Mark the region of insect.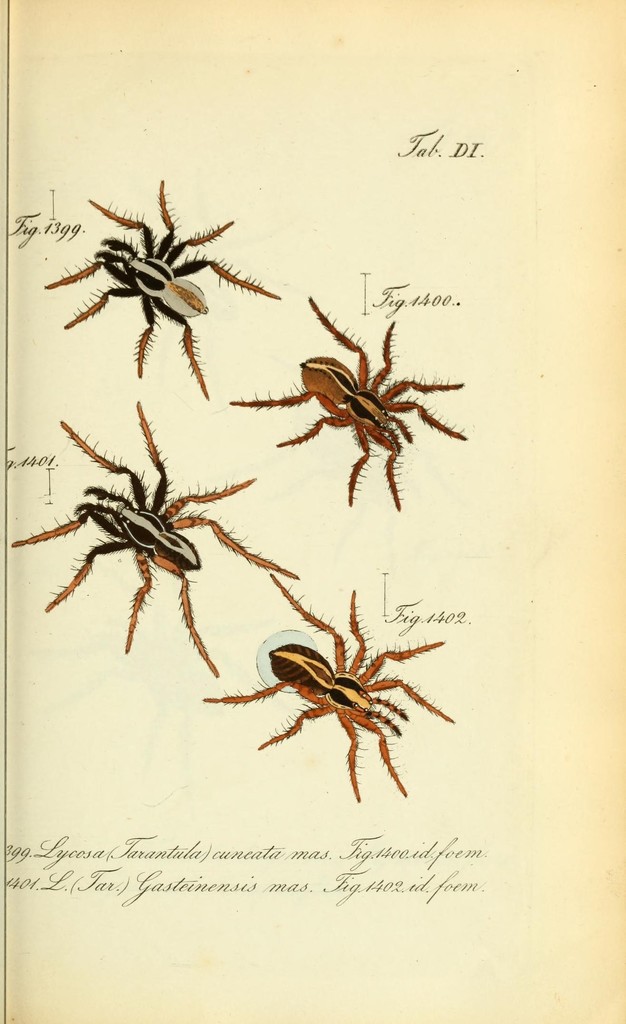
Region: [10,398,295,684].
